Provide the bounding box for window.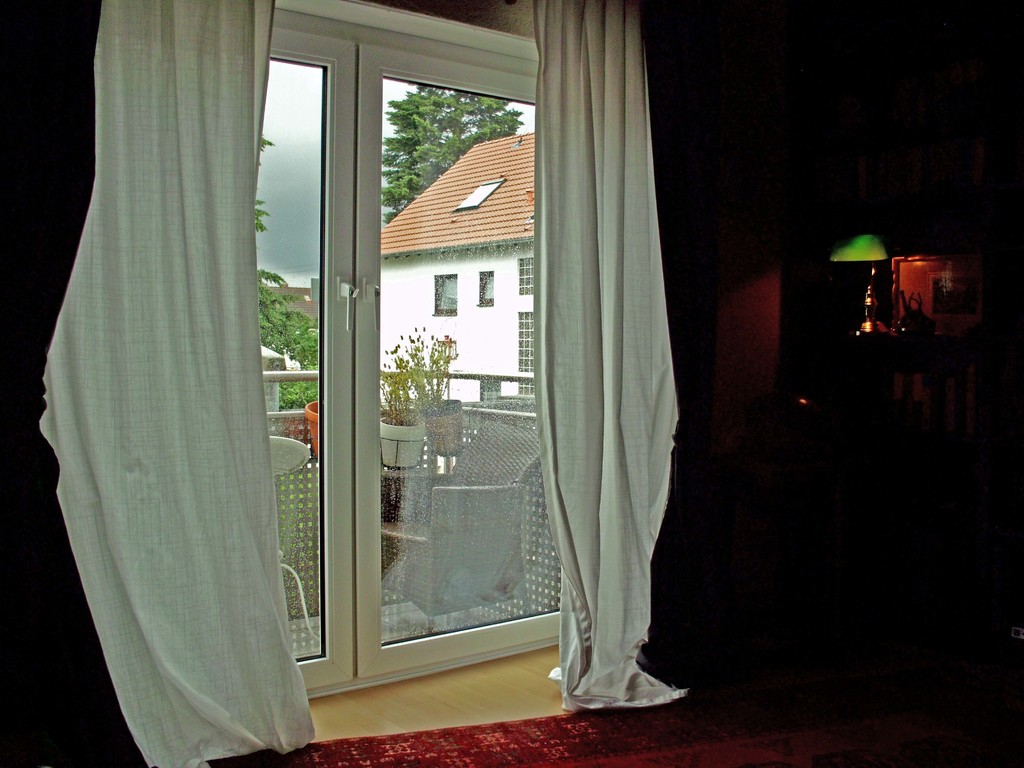
rect(477, 271, 494, 308).
